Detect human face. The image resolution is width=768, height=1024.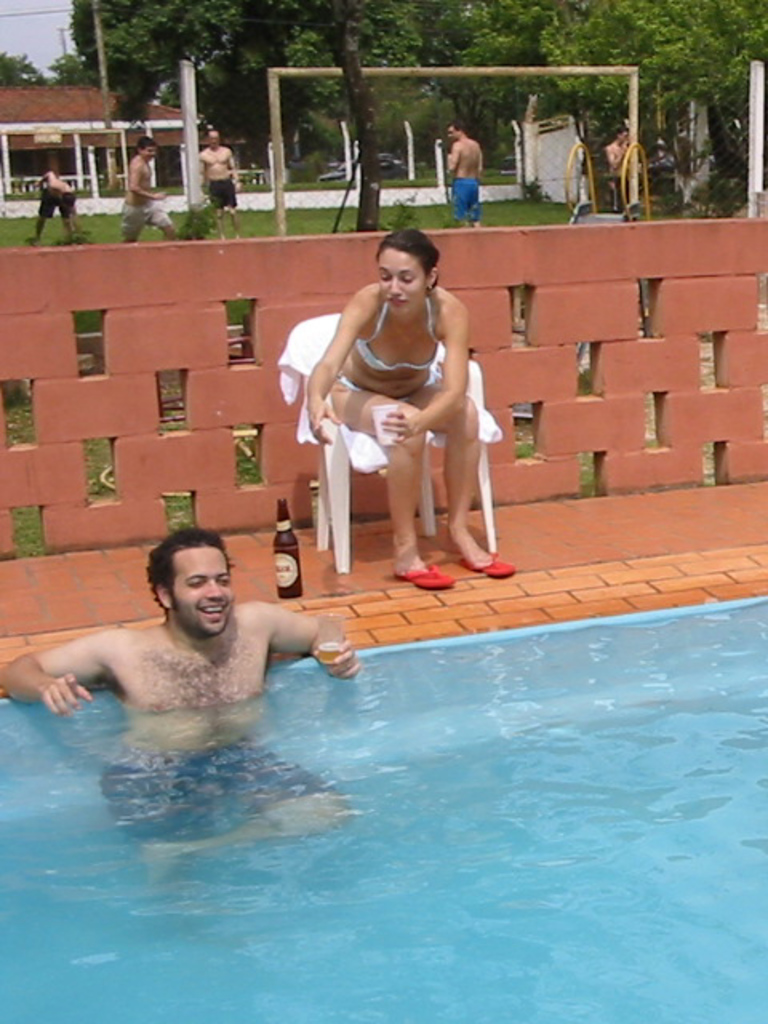
BBox(448, 126, 461, 144).
